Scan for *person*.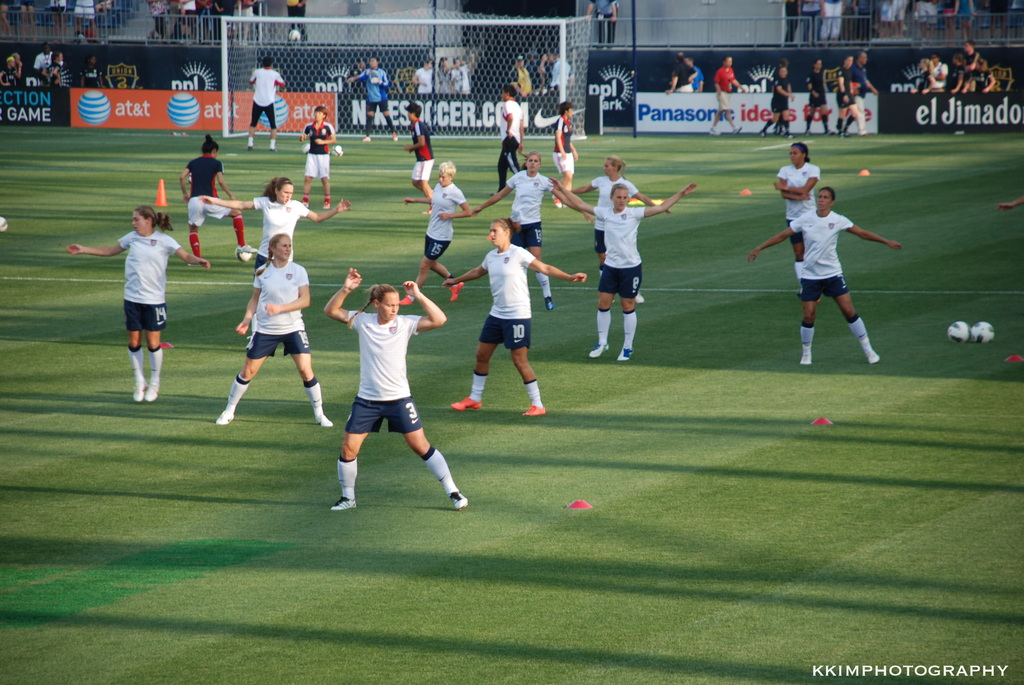
Scan result: [849,51,881,136].
